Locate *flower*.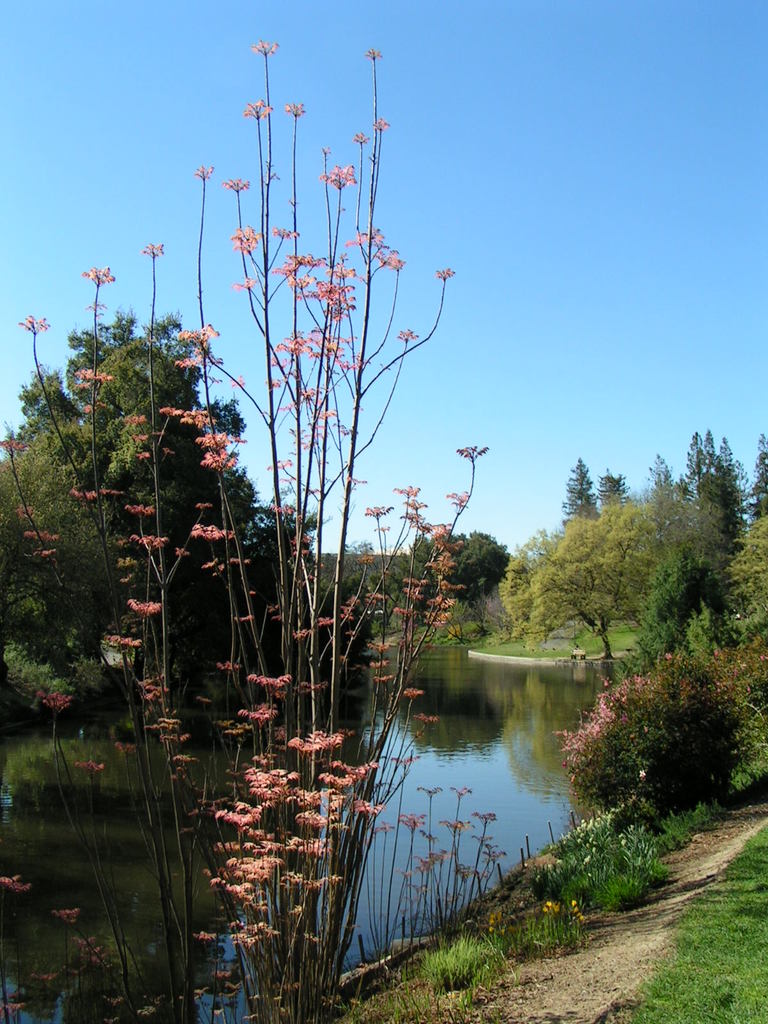
Bounding box: box(224, 176, 250, 195).
